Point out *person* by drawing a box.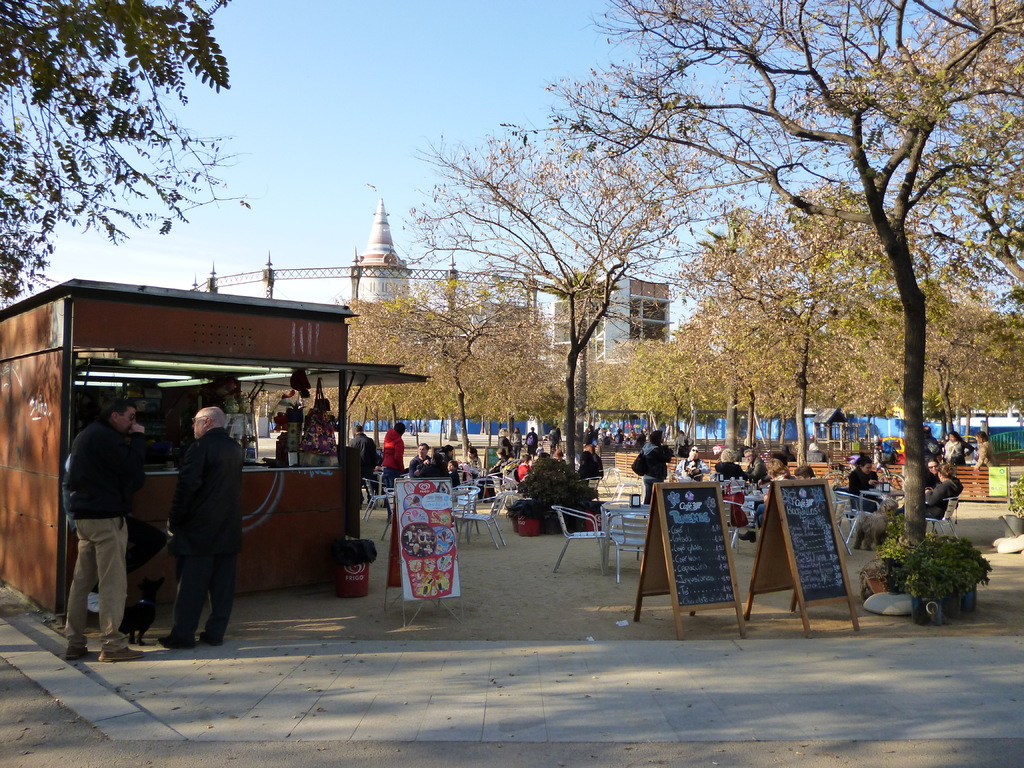
569/452/598/479.
